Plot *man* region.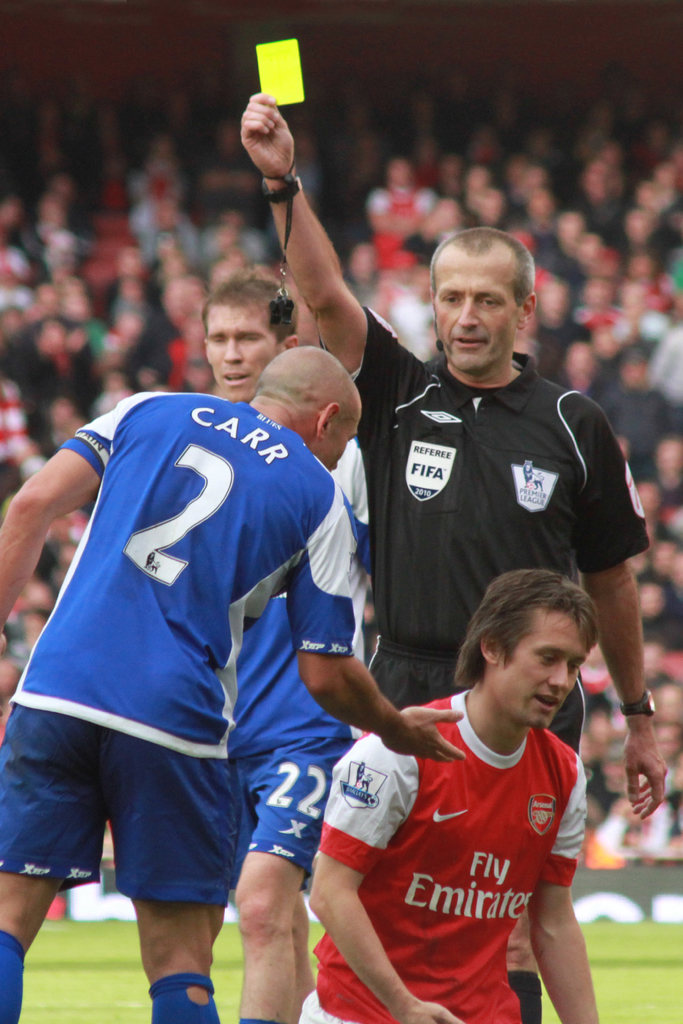
Plotted at x1=233, y1=94, x2=666, y2=1023.
